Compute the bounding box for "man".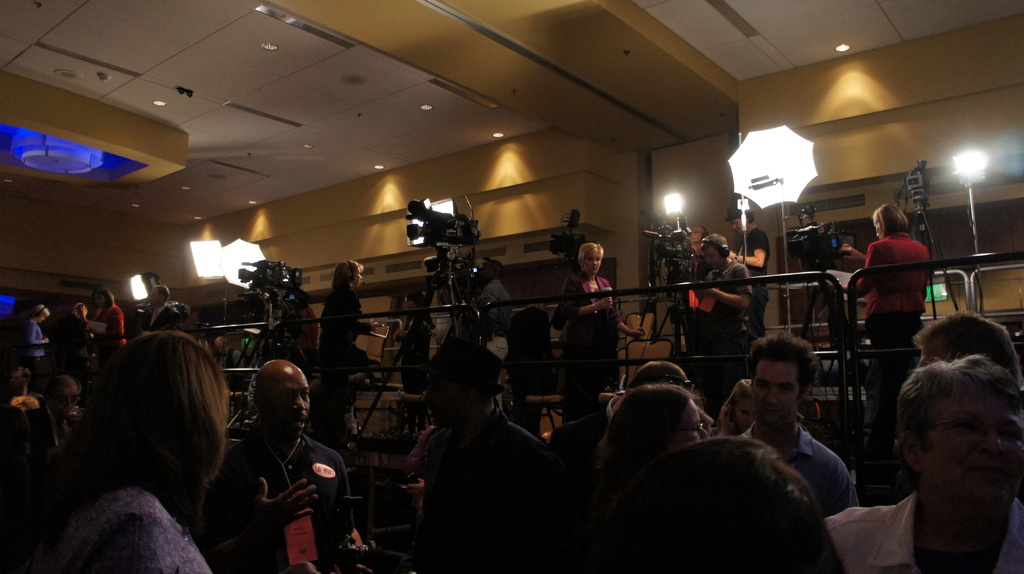
(139,282,181,333).
